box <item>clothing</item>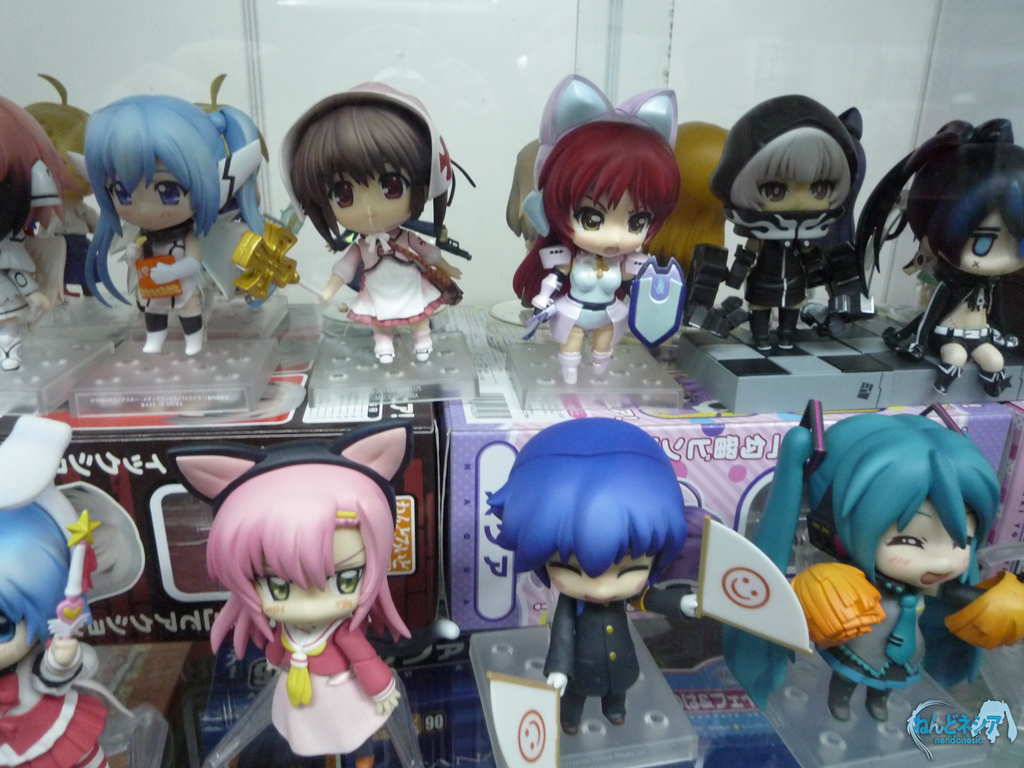
rect(332, 231, 454, 330)
